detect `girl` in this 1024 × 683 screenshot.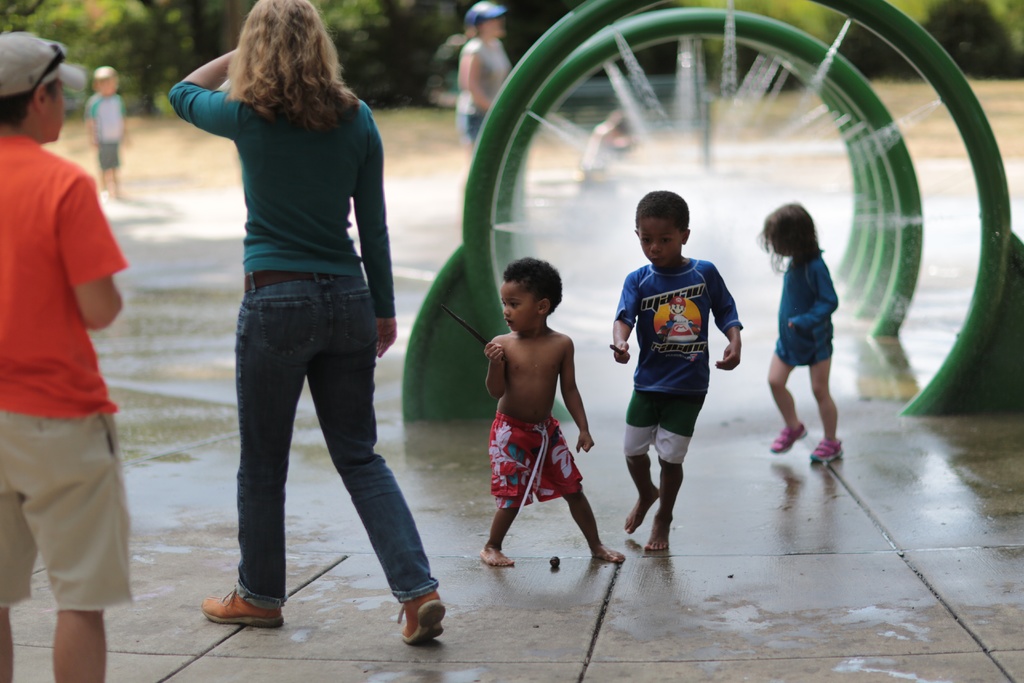
Detection: [left=755, top=200, right=844, bottom=463].
